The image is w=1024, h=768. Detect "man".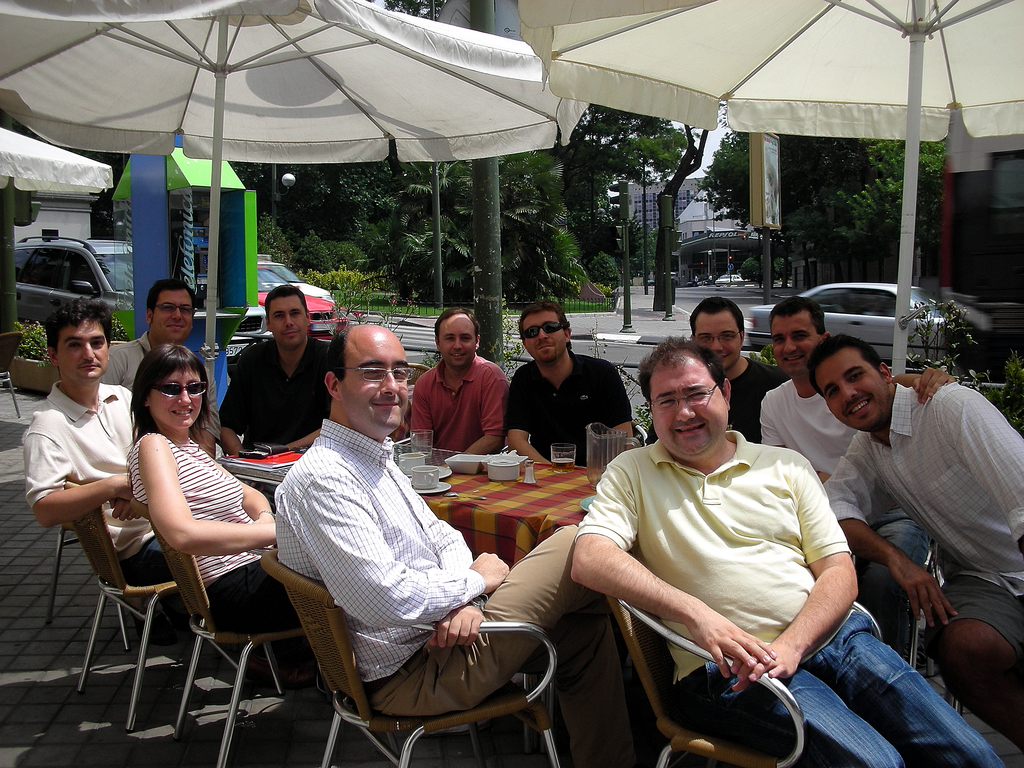
Detection: (x1=276, y1=324, x2=588, y2=715).
